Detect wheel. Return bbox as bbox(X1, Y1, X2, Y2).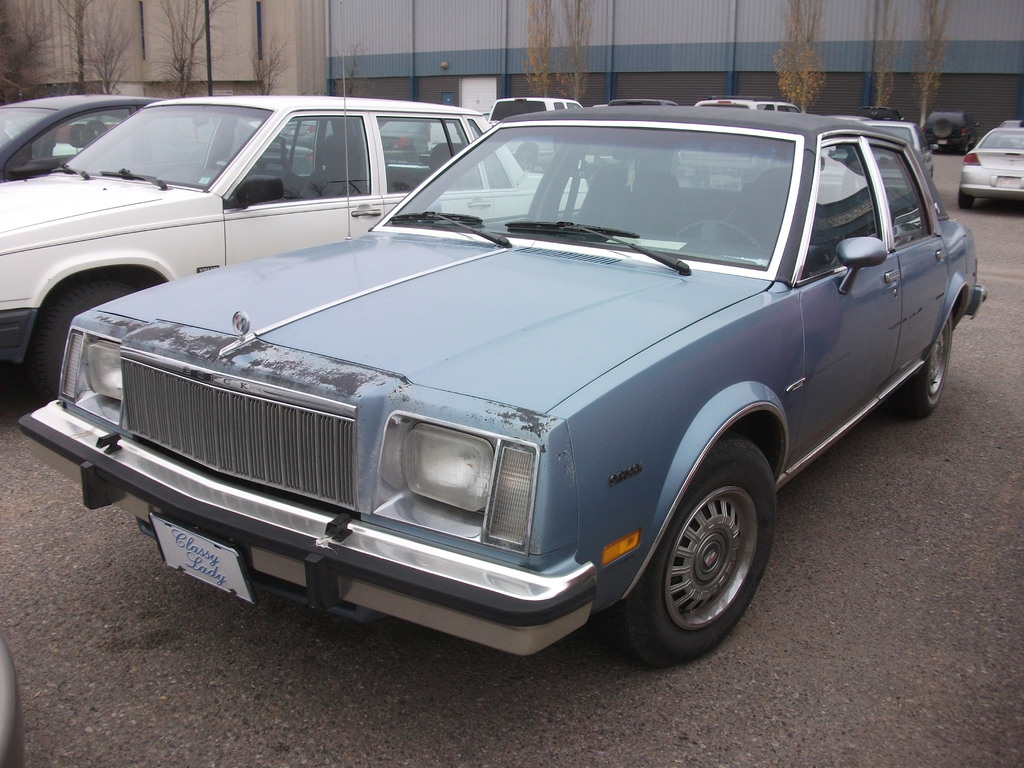
bbox(956, 189, 977, 212).
